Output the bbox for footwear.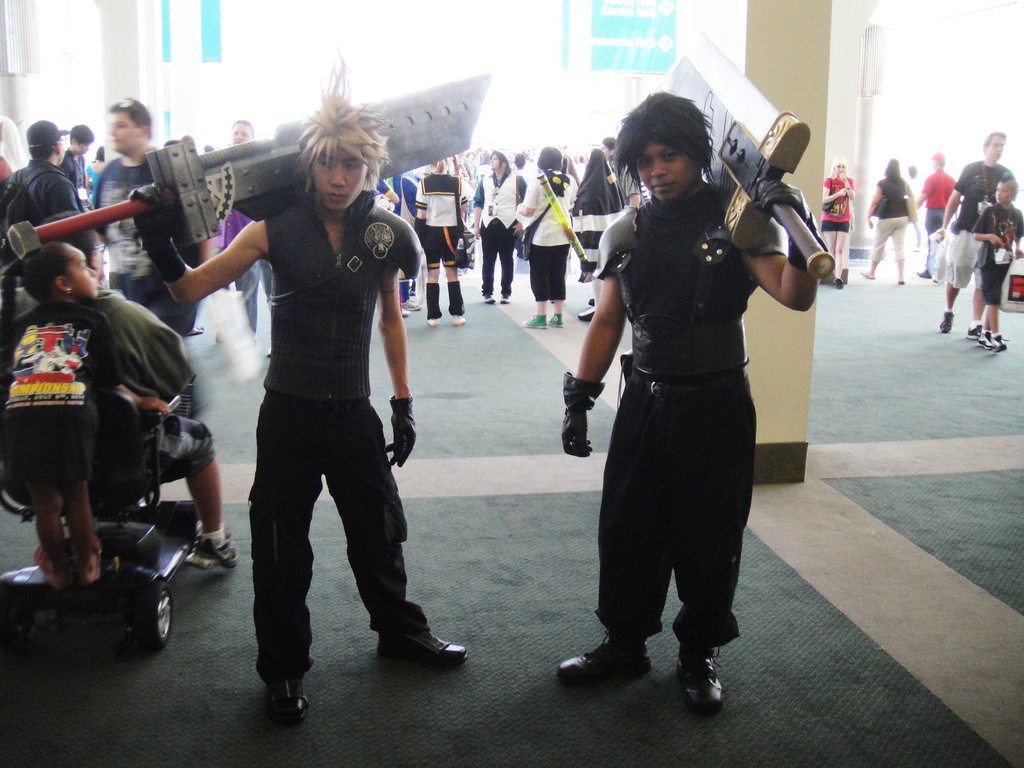
(left=402, top=288, right=422, bottom=309).
